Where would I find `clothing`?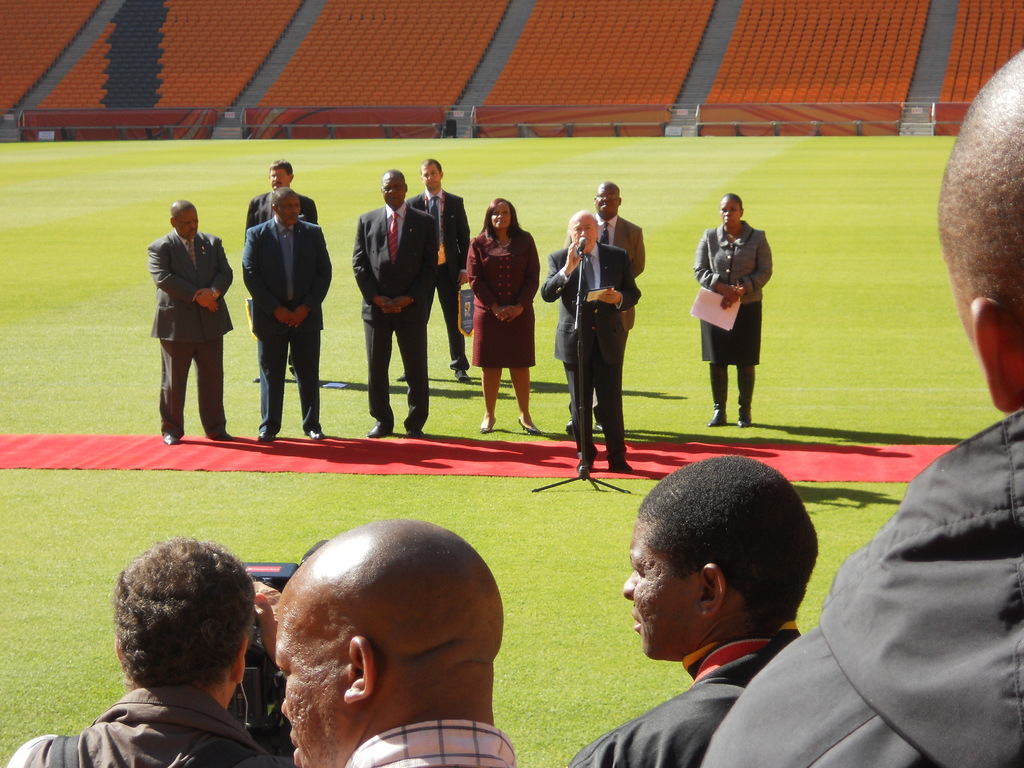
At {"left": 598, "top": 216, "right": 651, "bottom": 330}.
